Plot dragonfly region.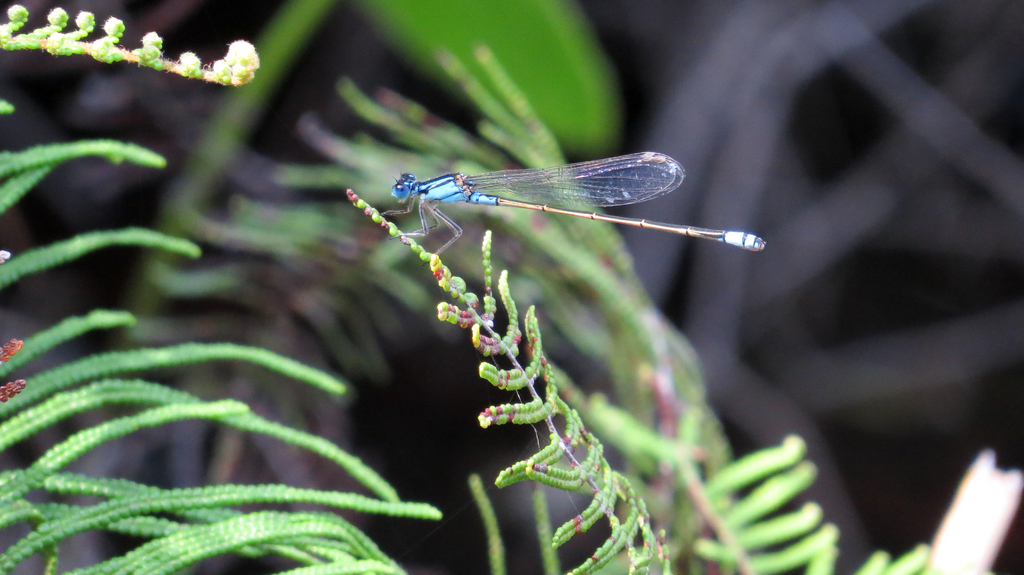
Plotted at <box>378,149,764,256</box>.
